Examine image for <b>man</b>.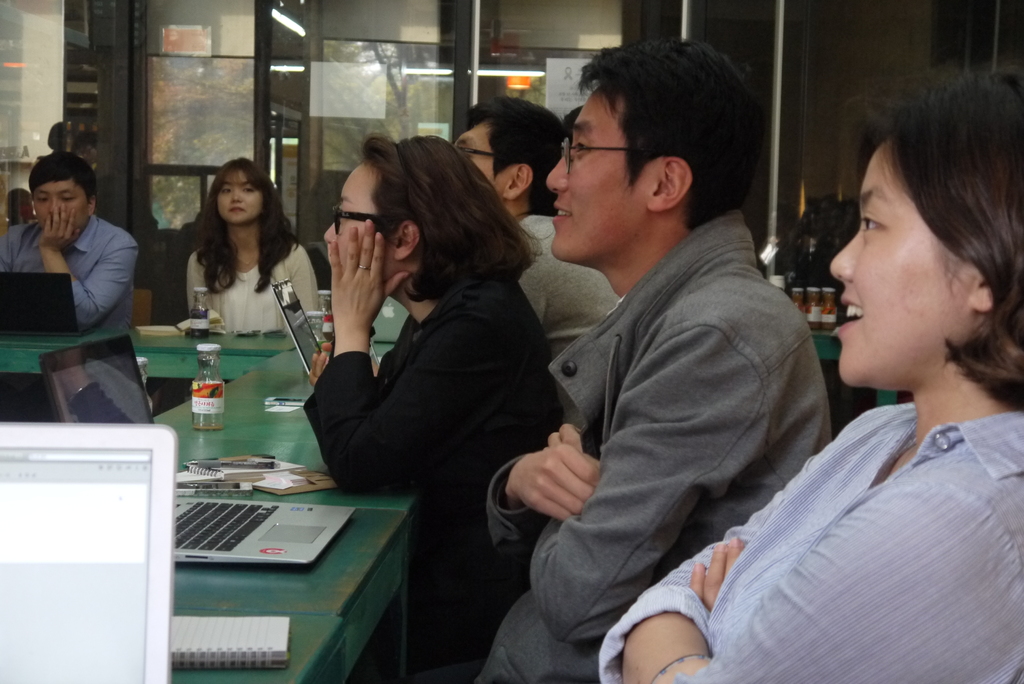
Examination result: (left=364, top=34, right=832, bottom=683).
